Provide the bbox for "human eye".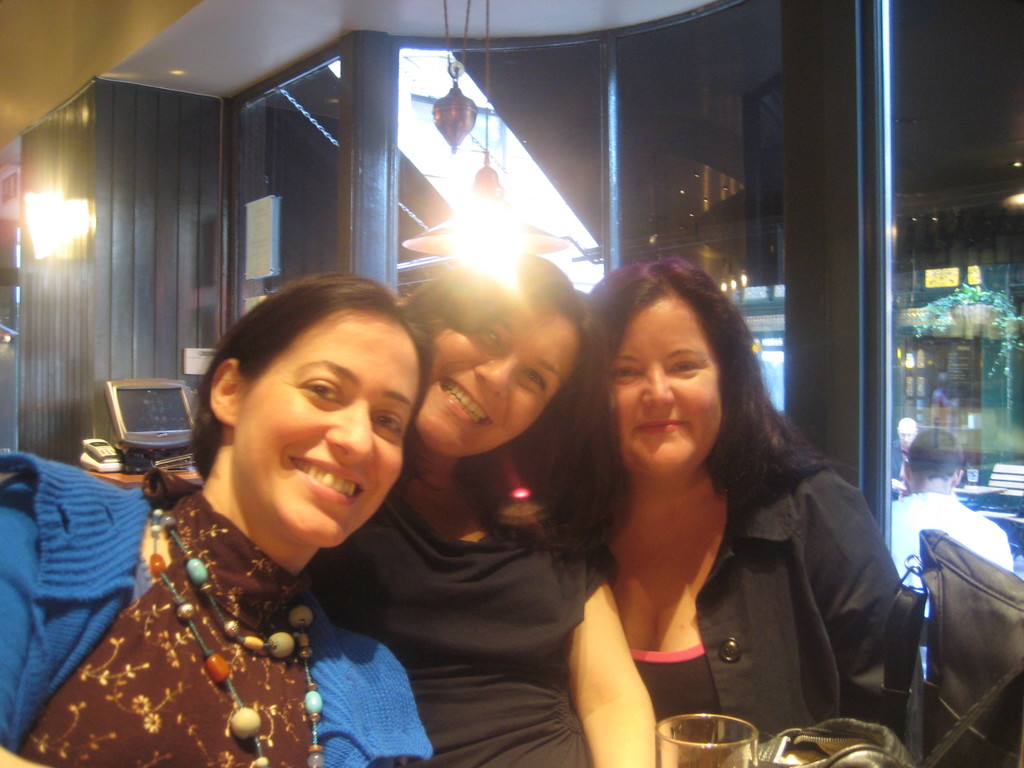
515,366,543,391.
